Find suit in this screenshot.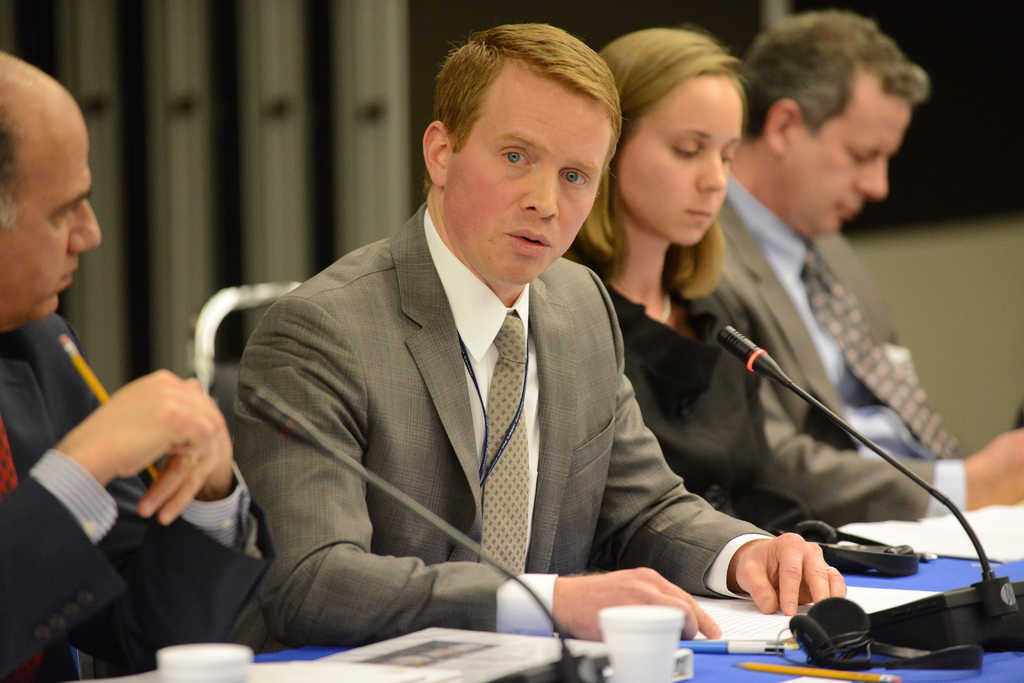
The bounding box for suit is crop(264, 67, 798, 668).
